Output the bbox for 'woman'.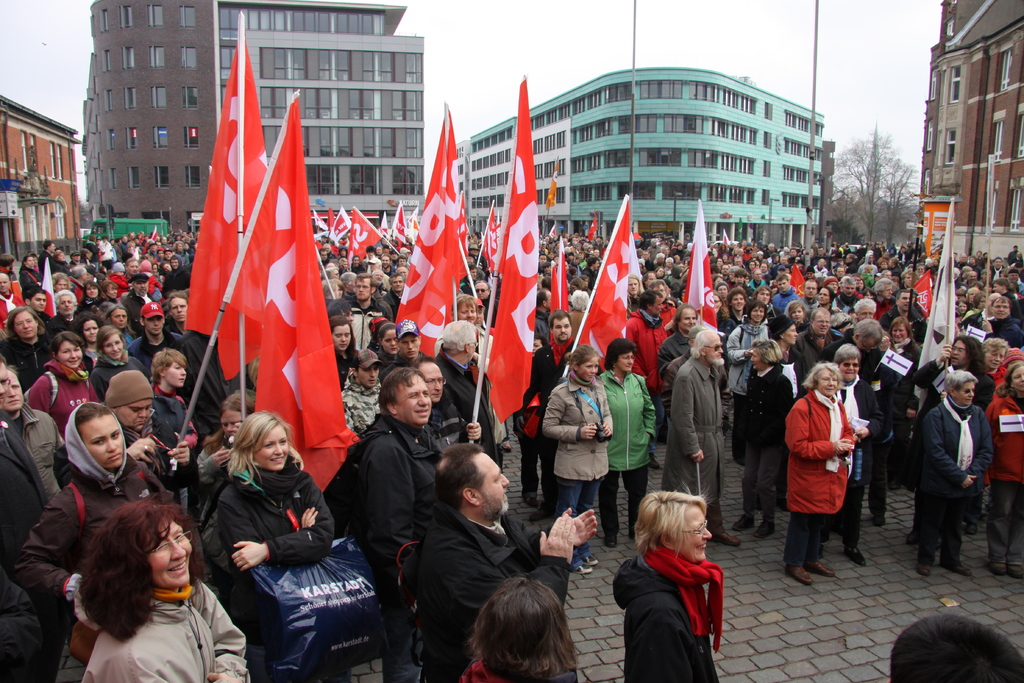
x1=340 y1=256 x2=353 y2=276.
